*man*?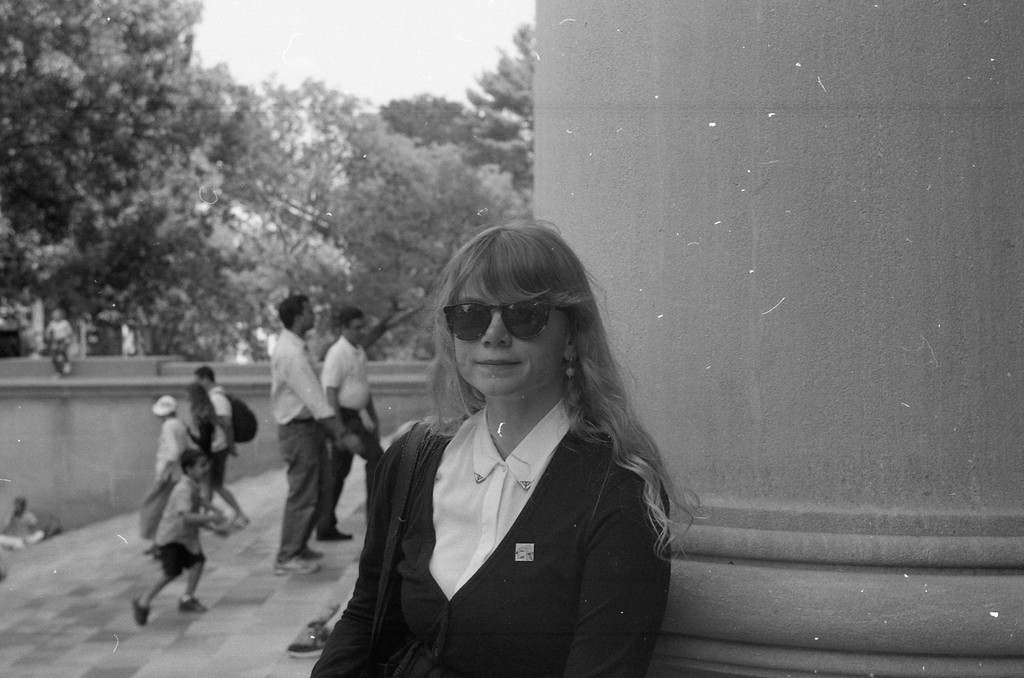
crop(0, 495, 45, 550)
